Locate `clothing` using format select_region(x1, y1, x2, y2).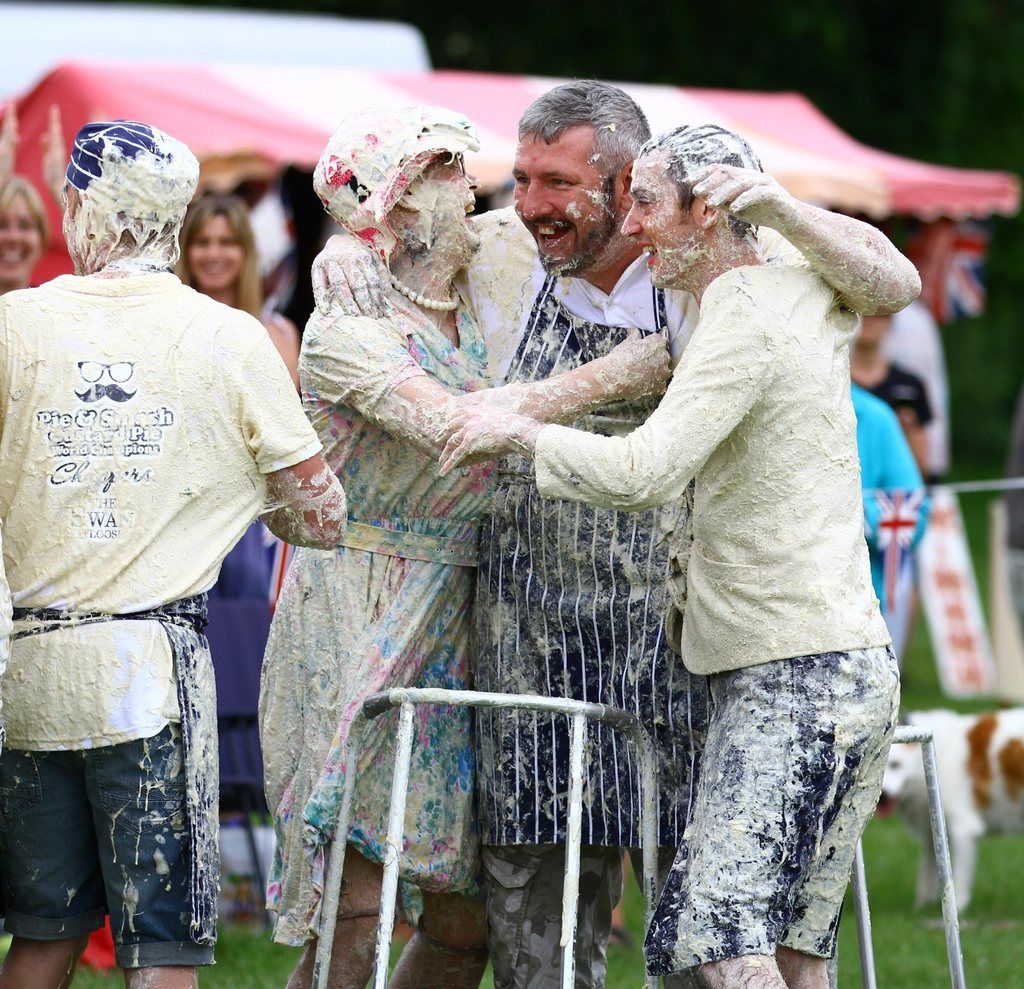
select_region(204, 307, 272, 819).
